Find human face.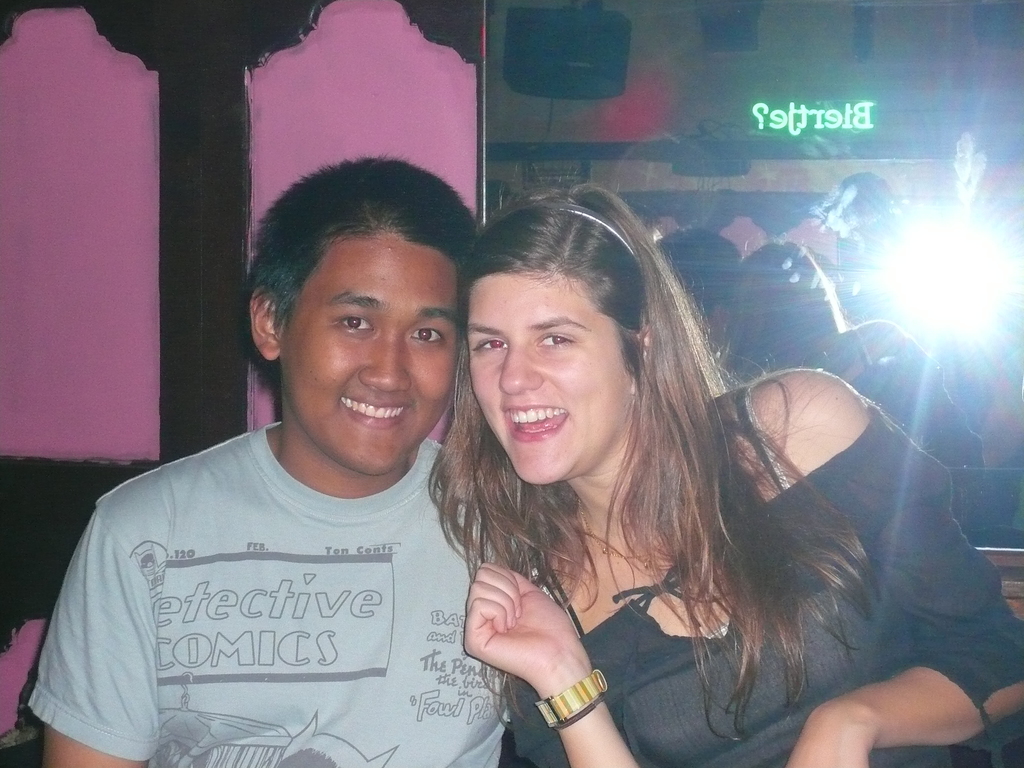
region(280, 234, 463, 470).
